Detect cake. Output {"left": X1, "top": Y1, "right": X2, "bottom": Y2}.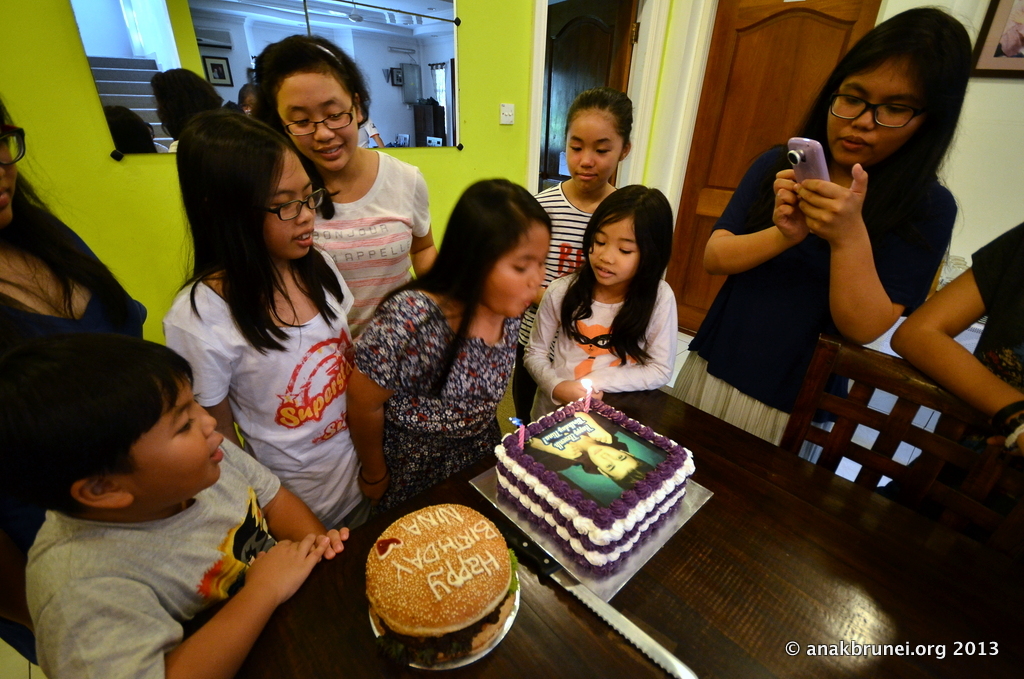
{"left": 497, "top": 390, "right": 698, "bottom": 580}.
